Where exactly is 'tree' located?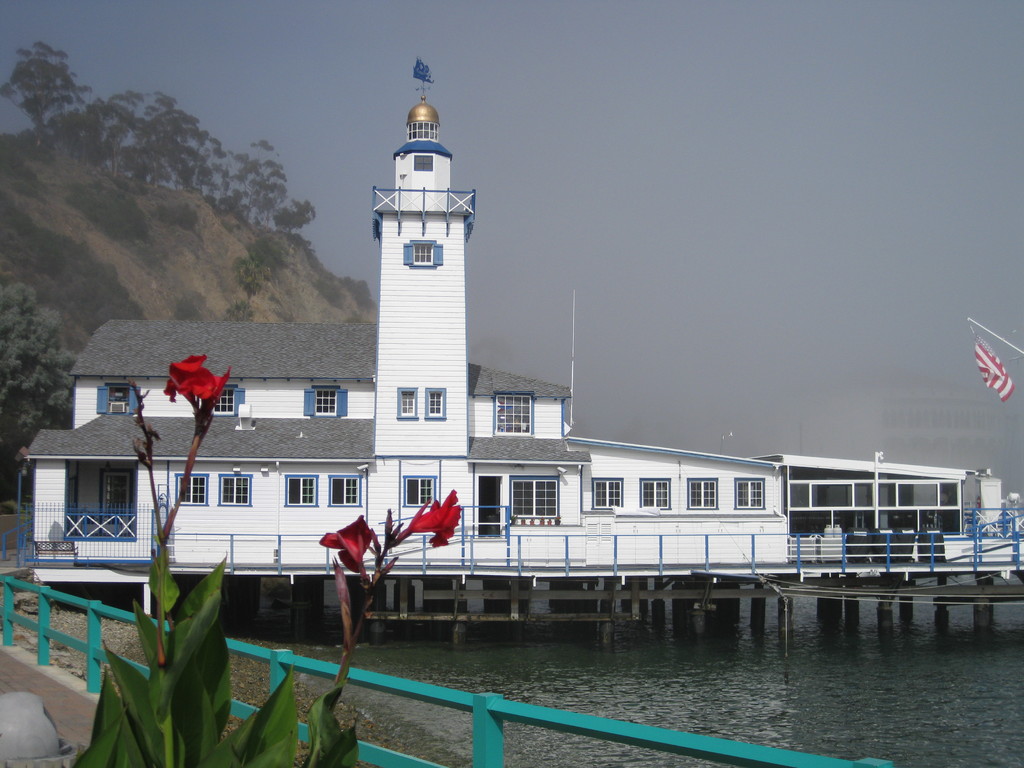
Its bounding box is (x1=224, y1=307, x2=256, y2=326).
